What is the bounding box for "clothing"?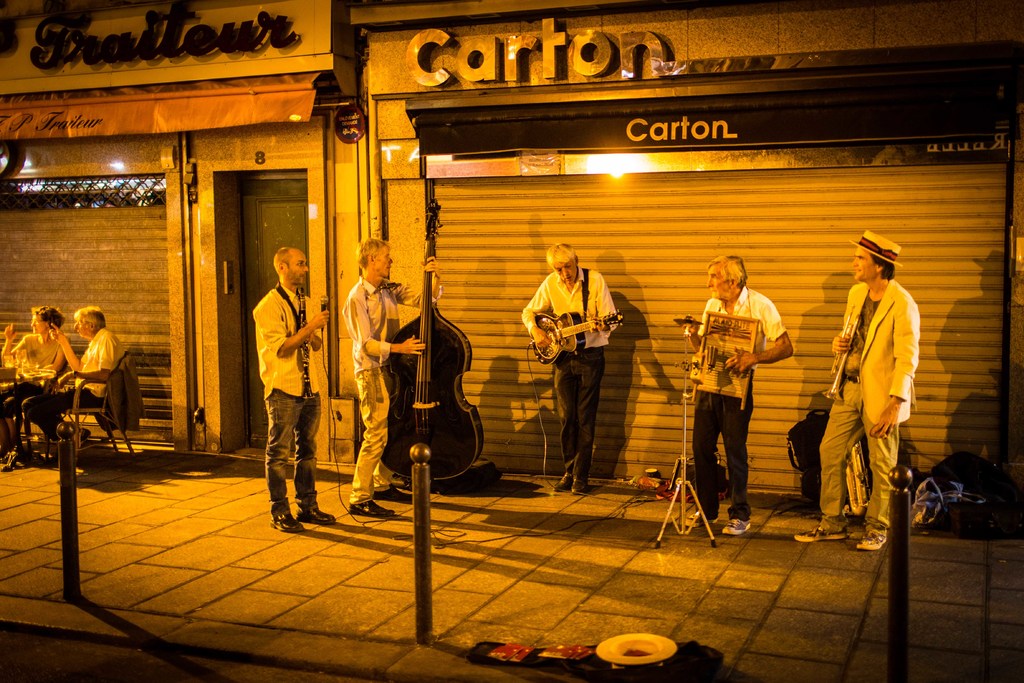
<region>355, 270, 456, 370</region>.
